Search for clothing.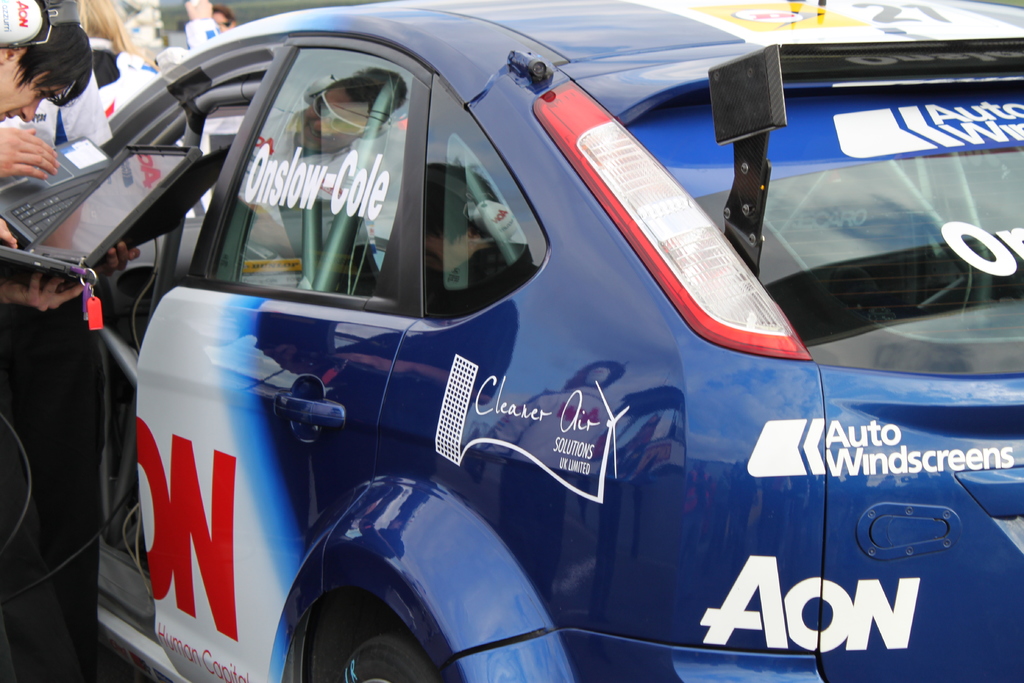
Found at <box>0,67,131,255</box>.
